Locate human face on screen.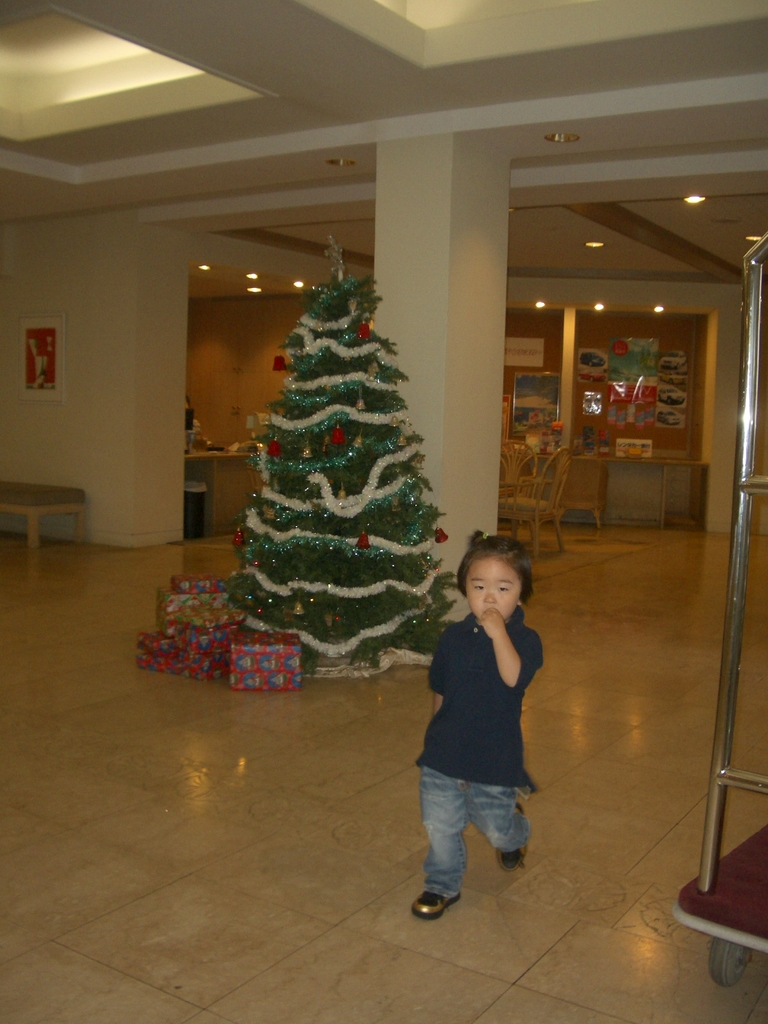
On screen at [left=470, top=557, right=520, bottom=617].
